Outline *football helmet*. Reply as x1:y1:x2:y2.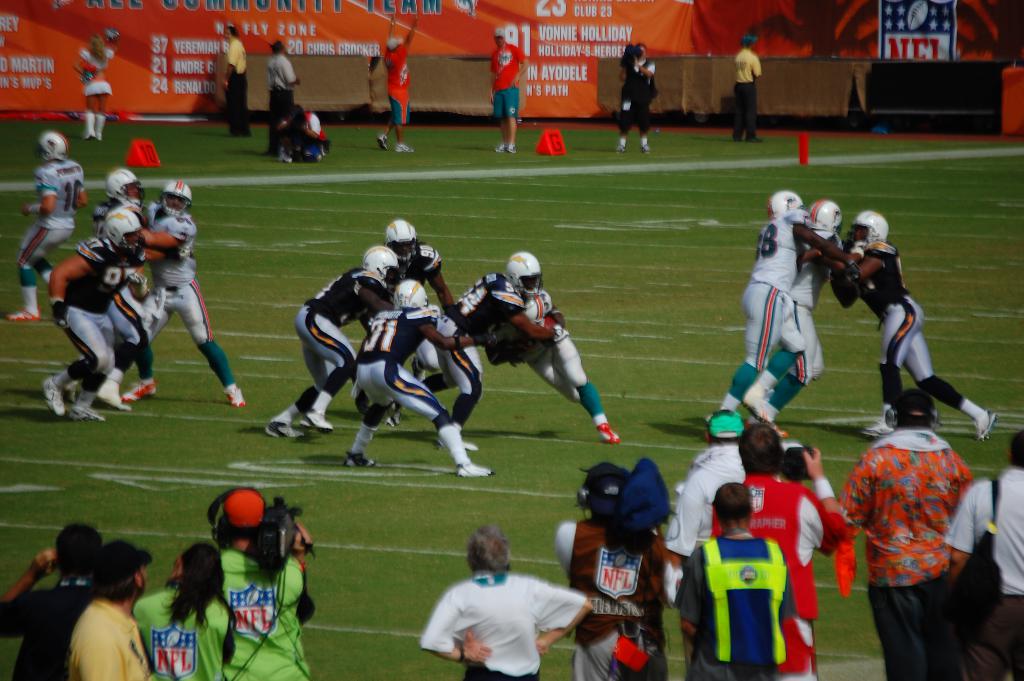
767:190:810:227.
